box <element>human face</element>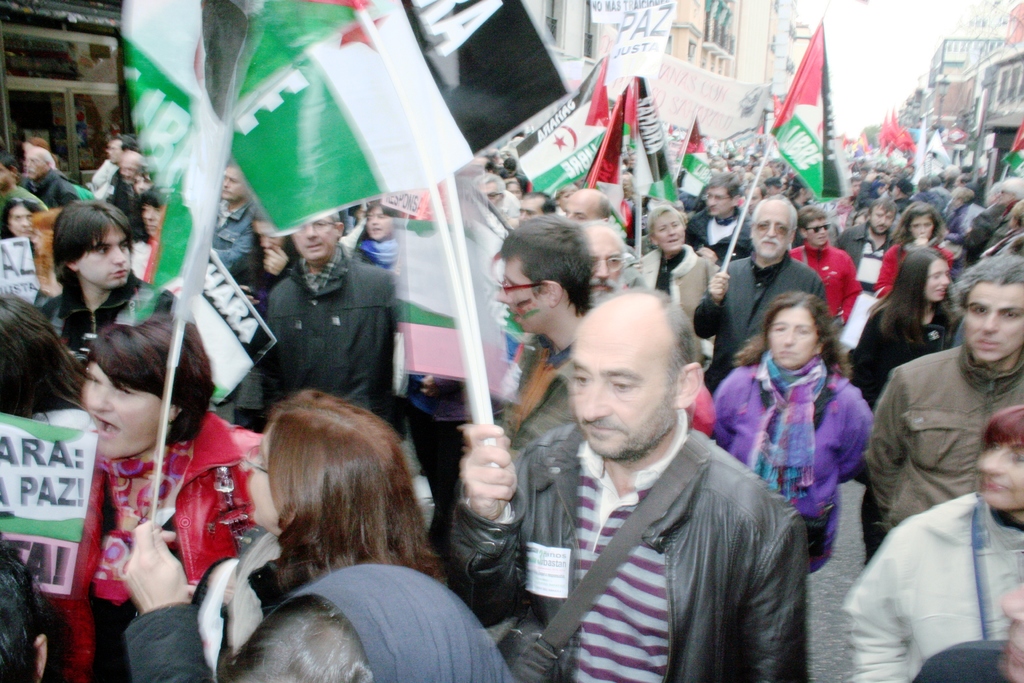
box(77, 225, 130, 288)
